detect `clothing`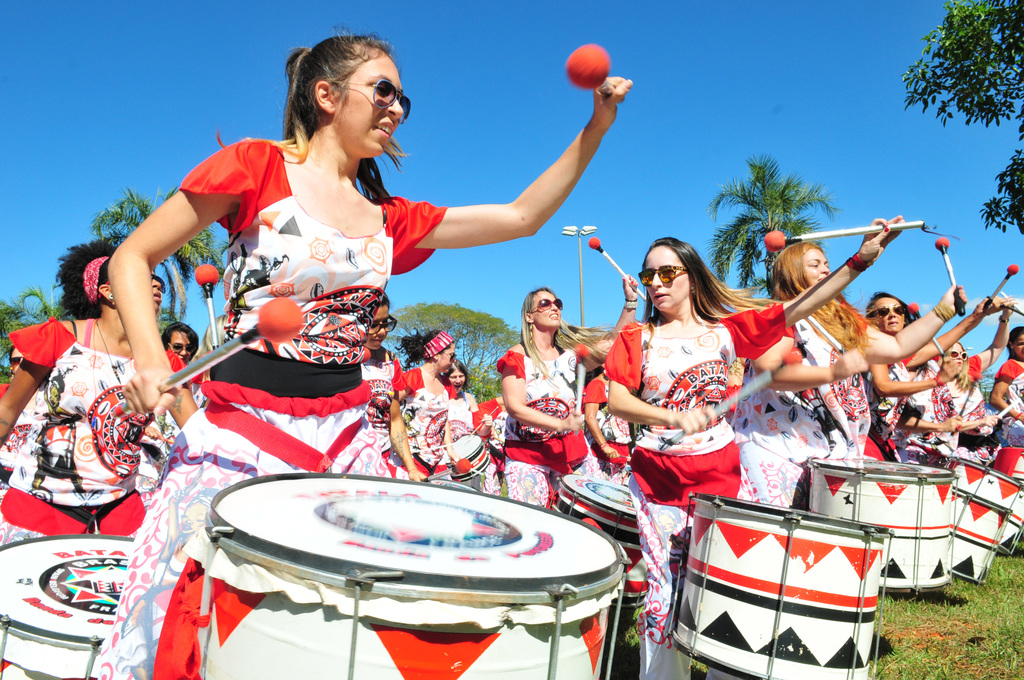
pyautogui.locateOnScreen(97, 137, 441, 679)
